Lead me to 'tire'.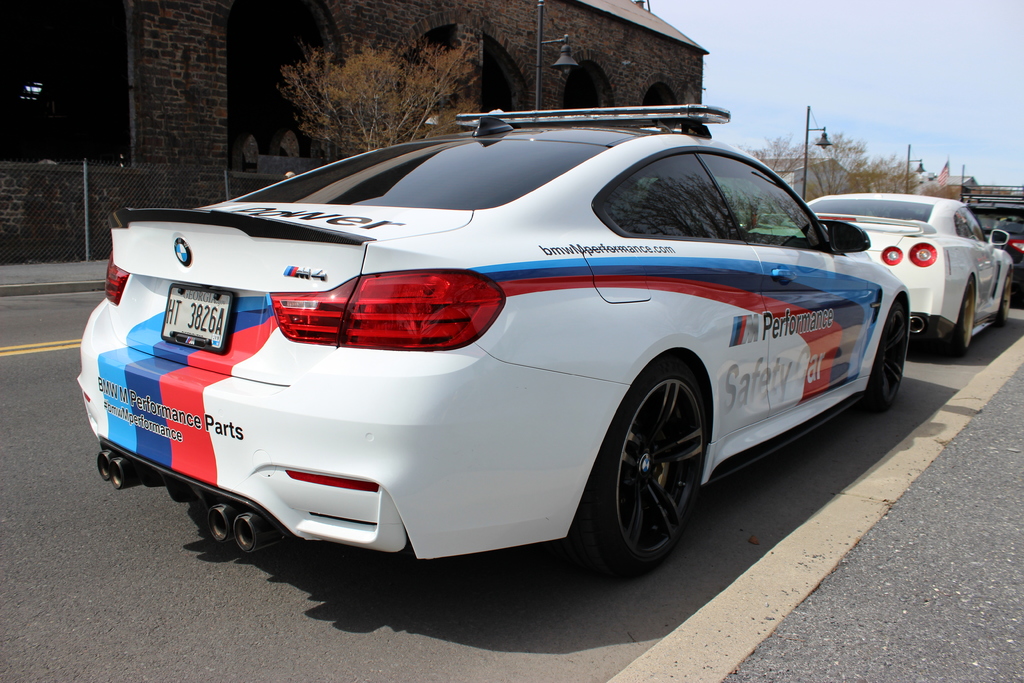
Lead to bbox=(856, 294, 913, 416).
